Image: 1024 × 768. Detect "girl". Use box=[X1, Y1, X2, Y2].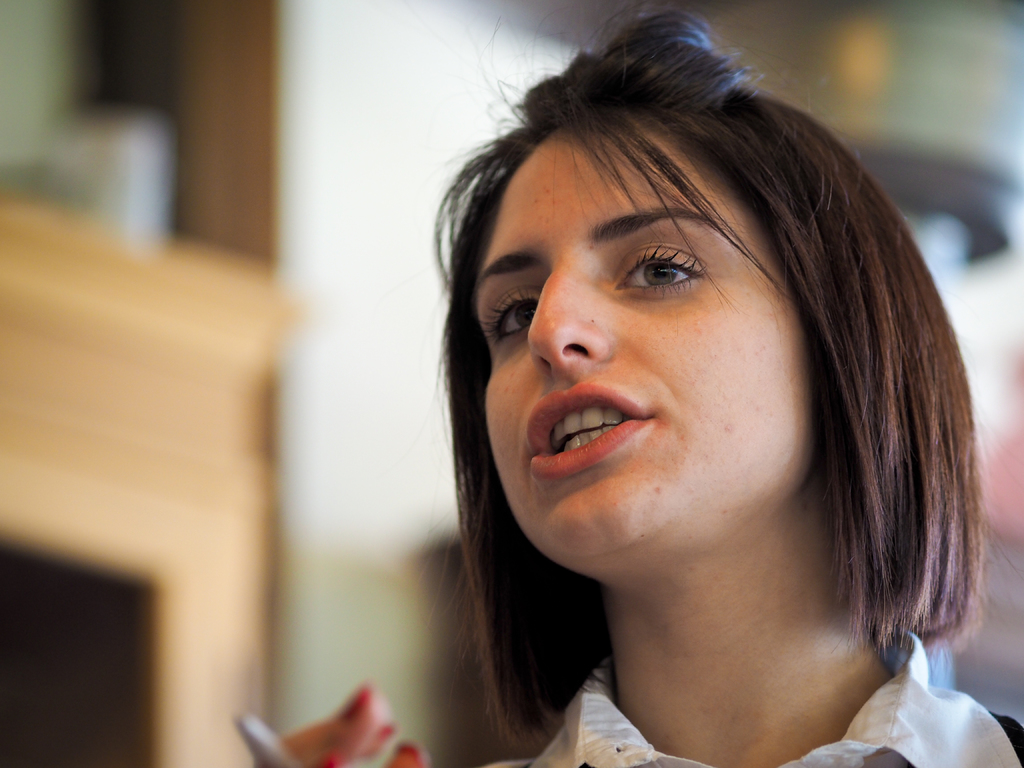
box=[263, 0, 1023, 767].
